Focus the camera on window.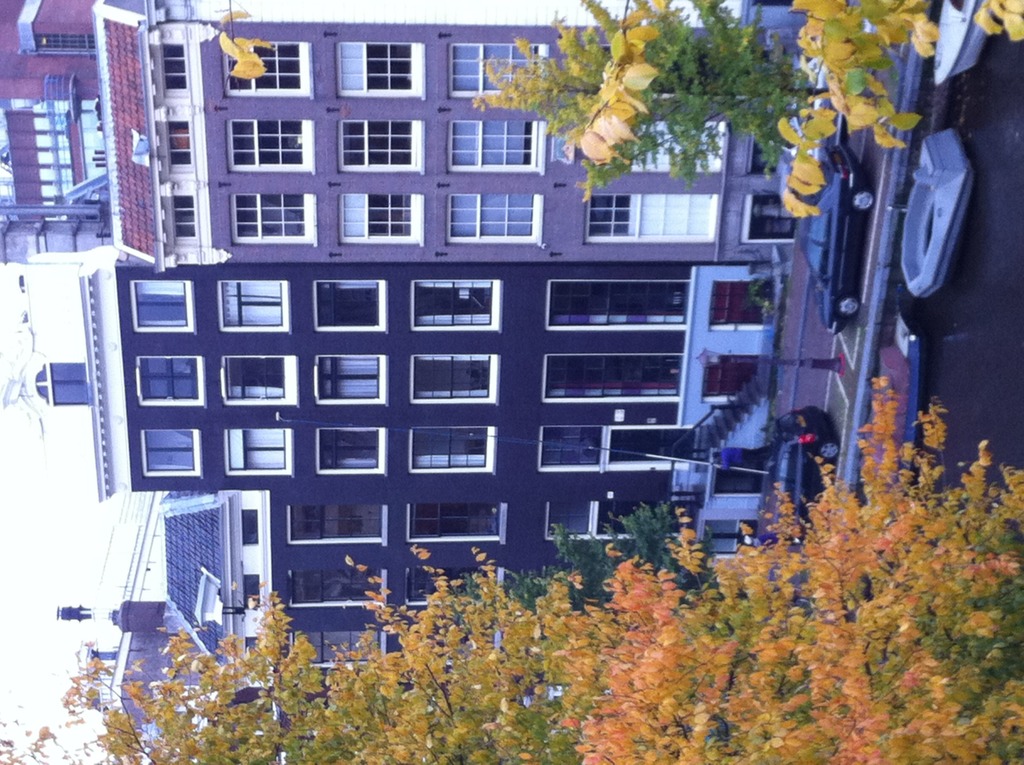
Focus region: 220:281:289:328.
